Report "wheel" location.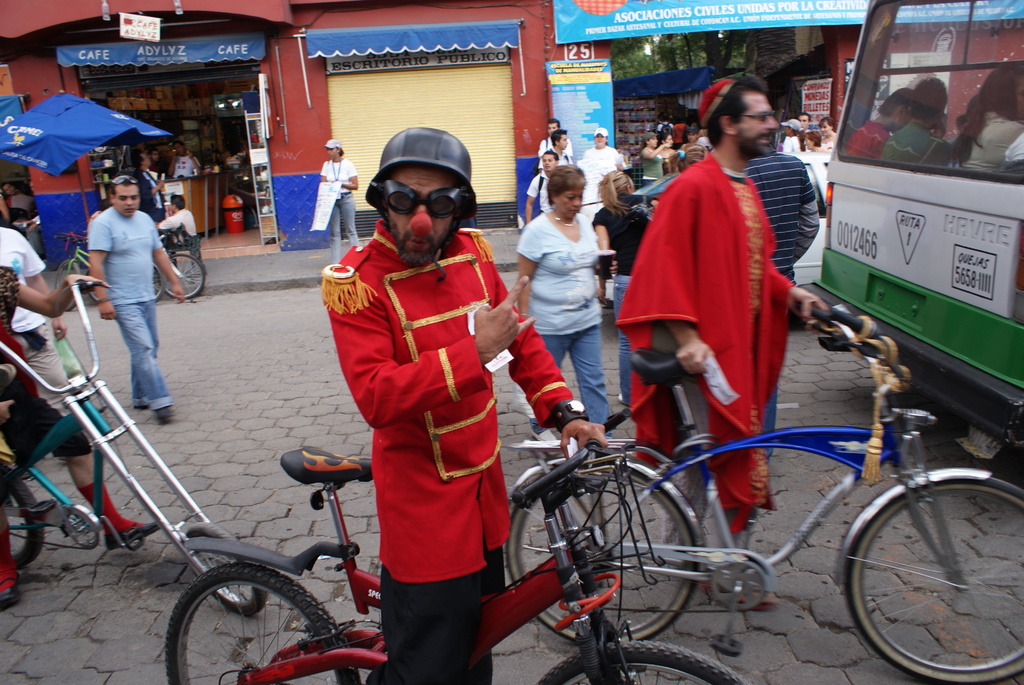
Report: bbox=(492, 448, 698, 643).
